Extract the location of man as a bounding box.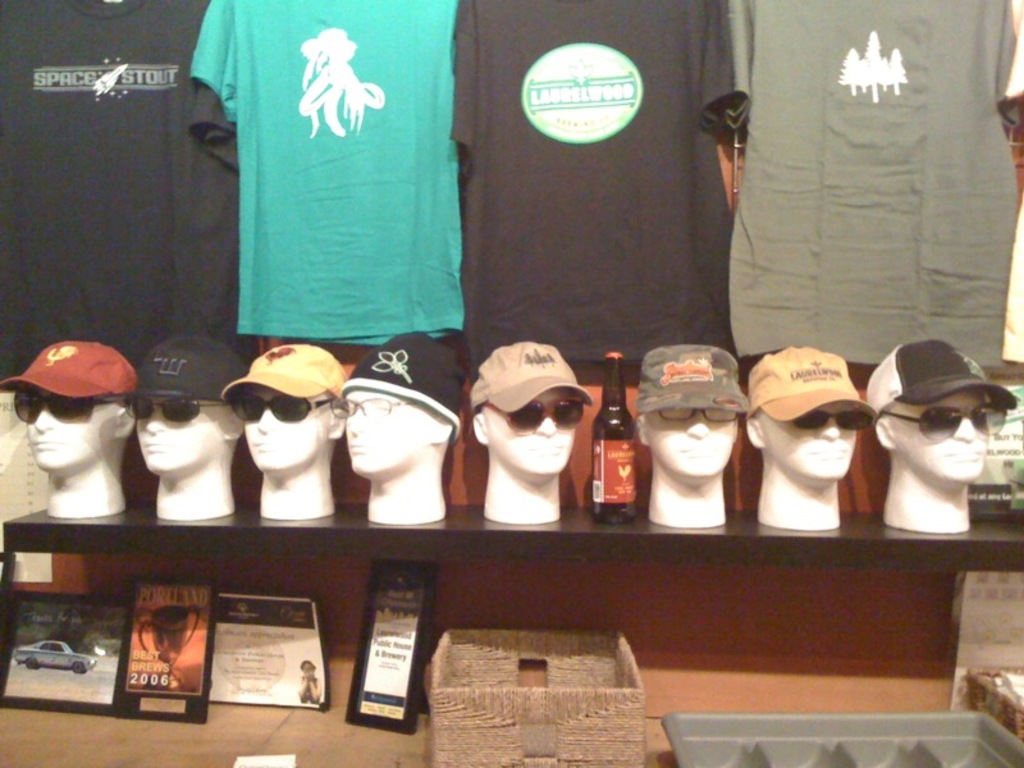
<region>635, 338, 749, 515</region>.
